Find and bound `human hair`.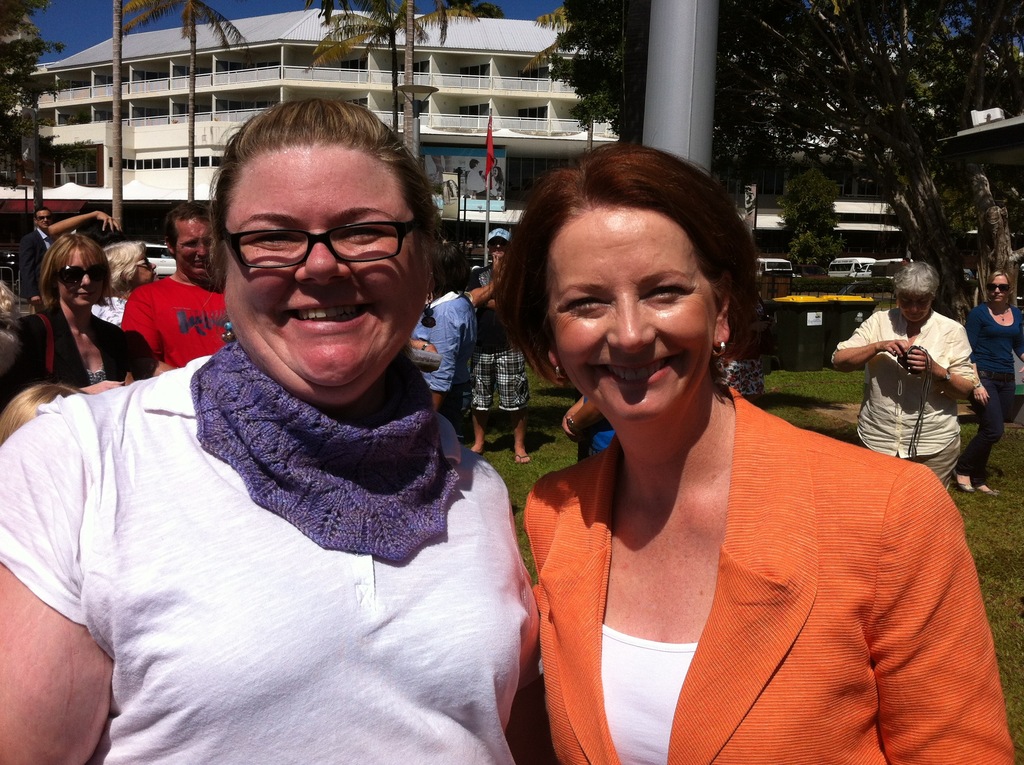
Bound: rect(162, 203, 216, 246).
